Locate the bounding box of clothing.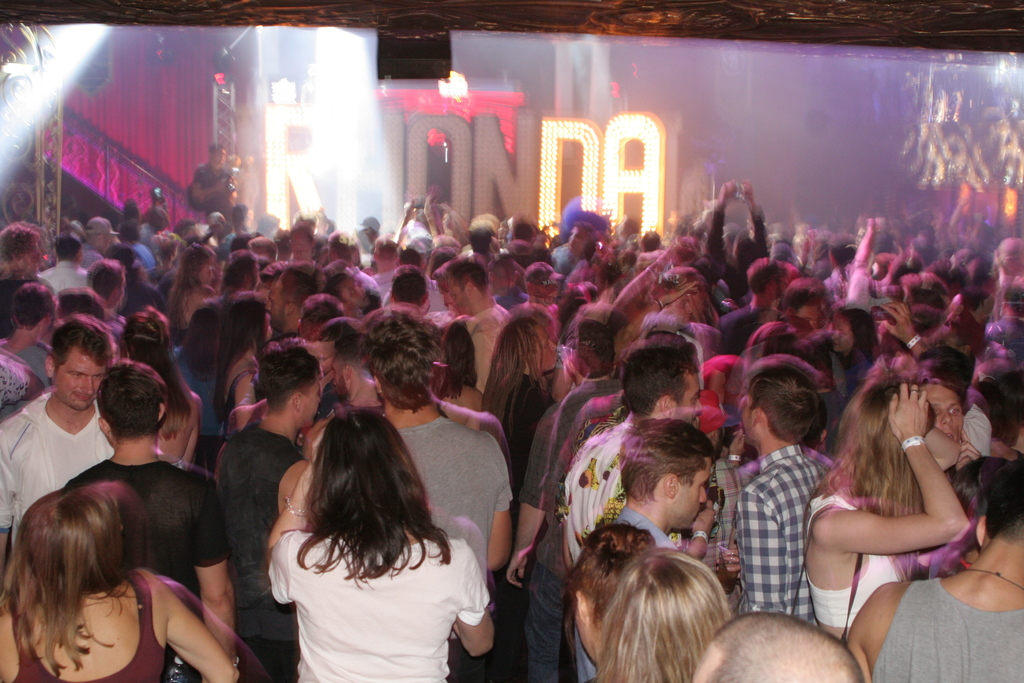
Bounding box: bbox(706, 355, 744, 434).
